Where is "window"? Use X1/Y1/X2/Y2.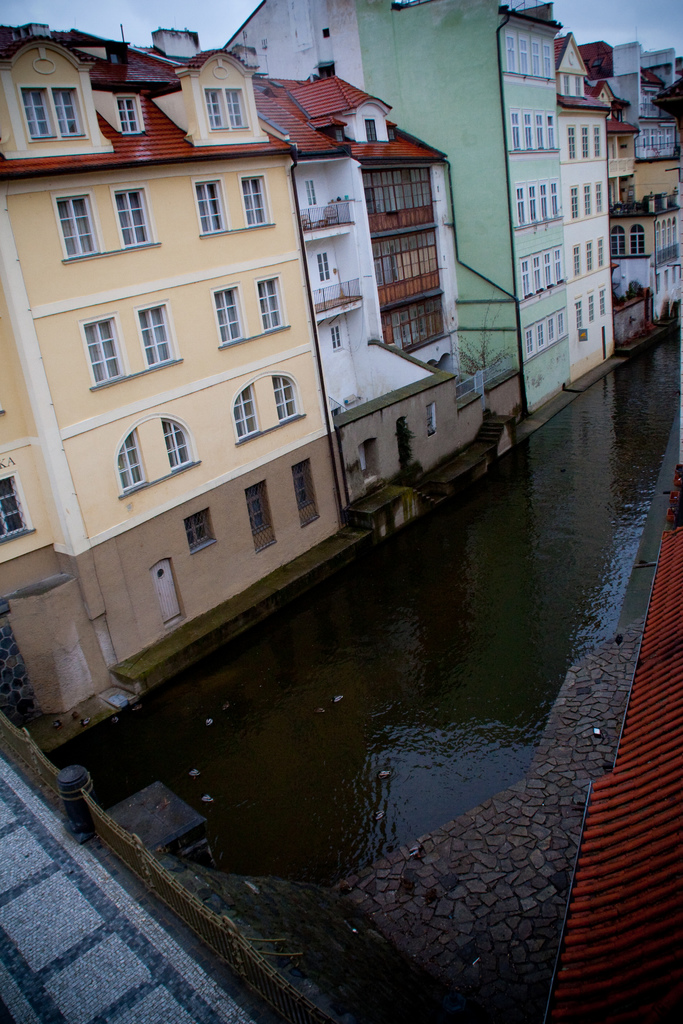
555/249/568/280.
